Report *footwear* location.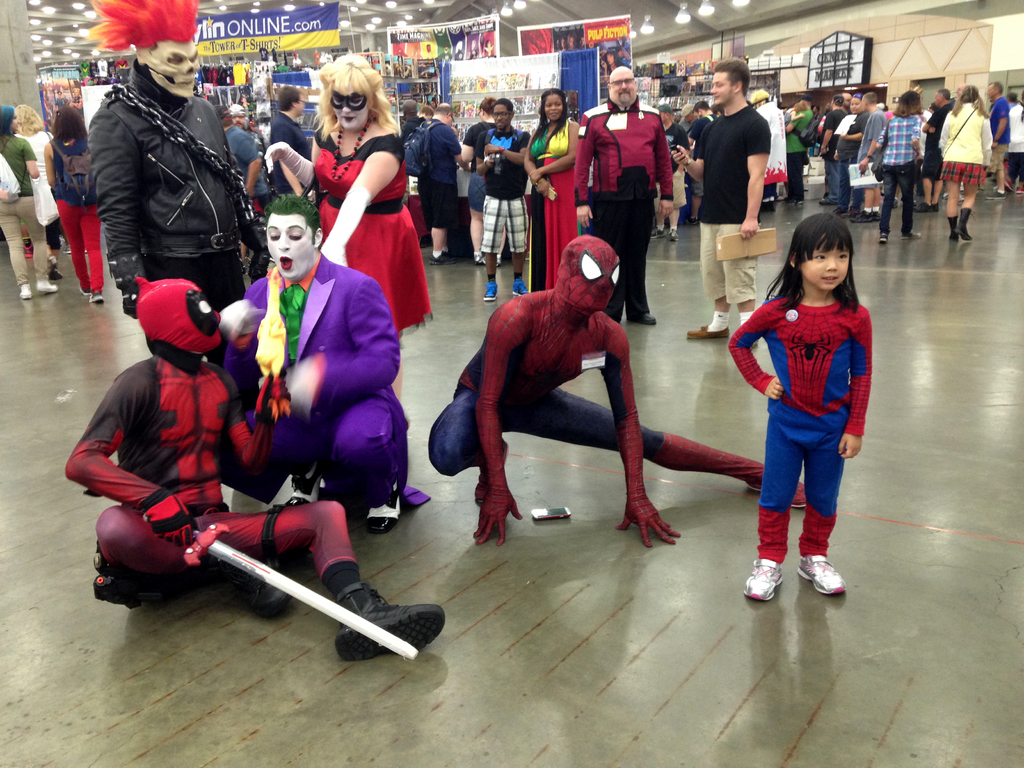
Report: 279 461 326 506.
